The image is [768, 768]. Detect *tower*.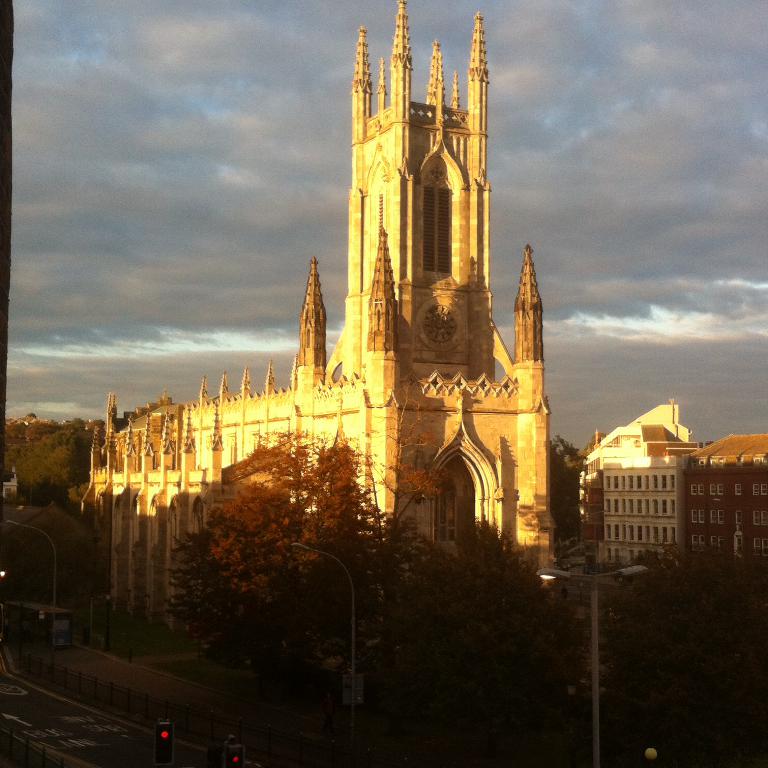
Detection: [x1=318, y1=4, x2=512, y2=390].
